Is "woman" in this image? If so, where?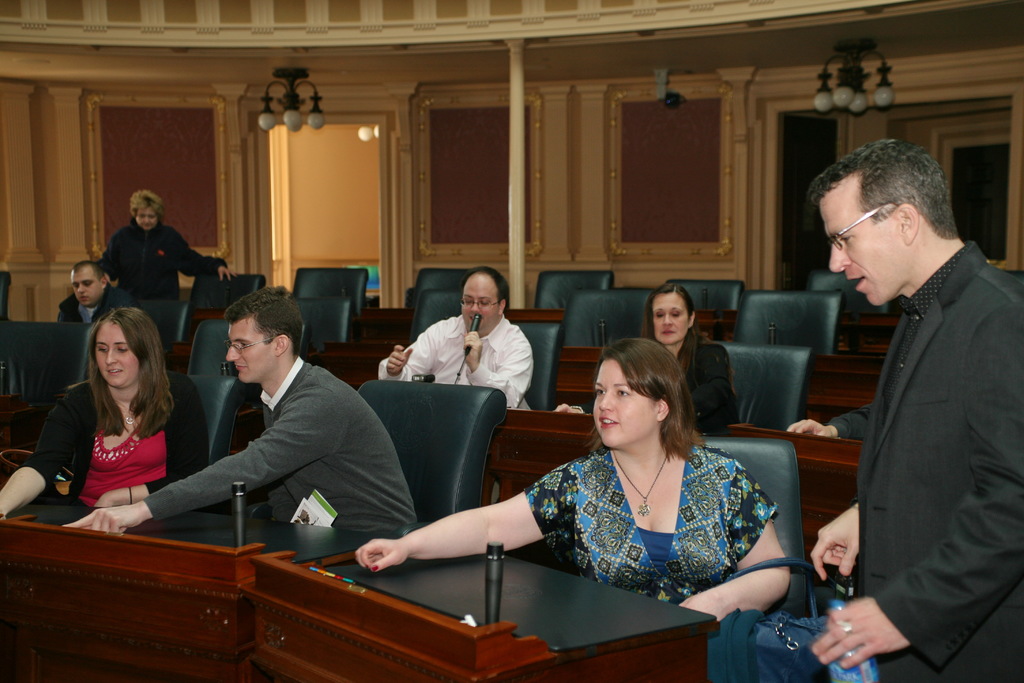
Yes, at 94, 186, 234, 347.
